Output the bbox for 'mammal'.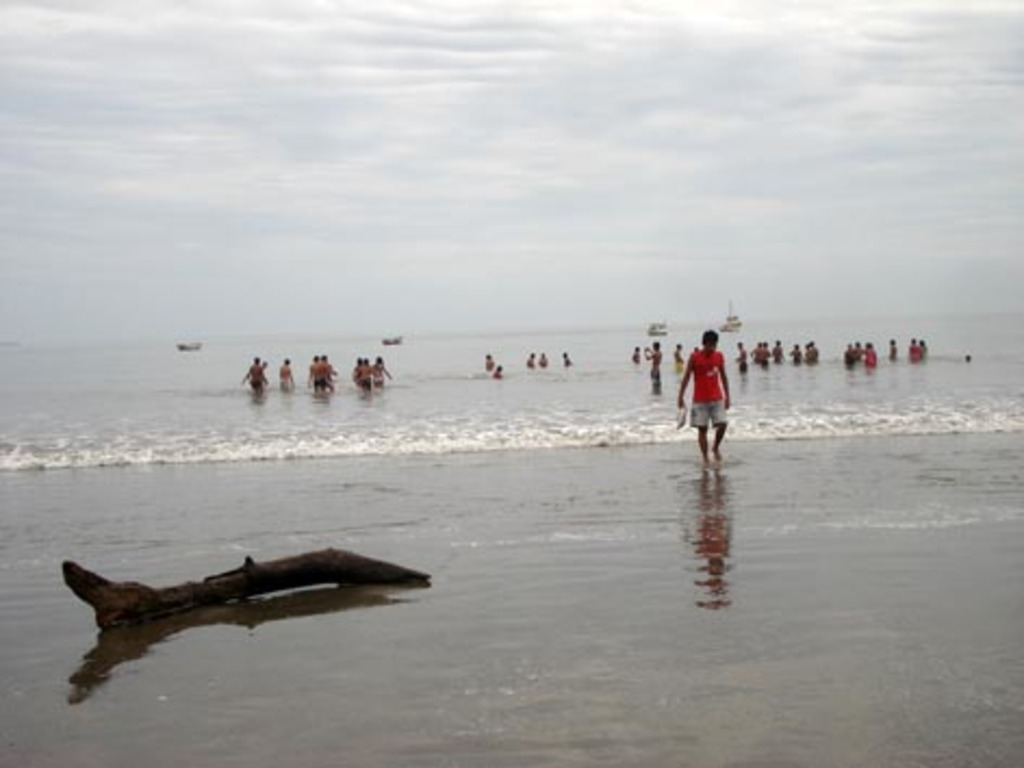
crop(748, 338, 761, 362).
